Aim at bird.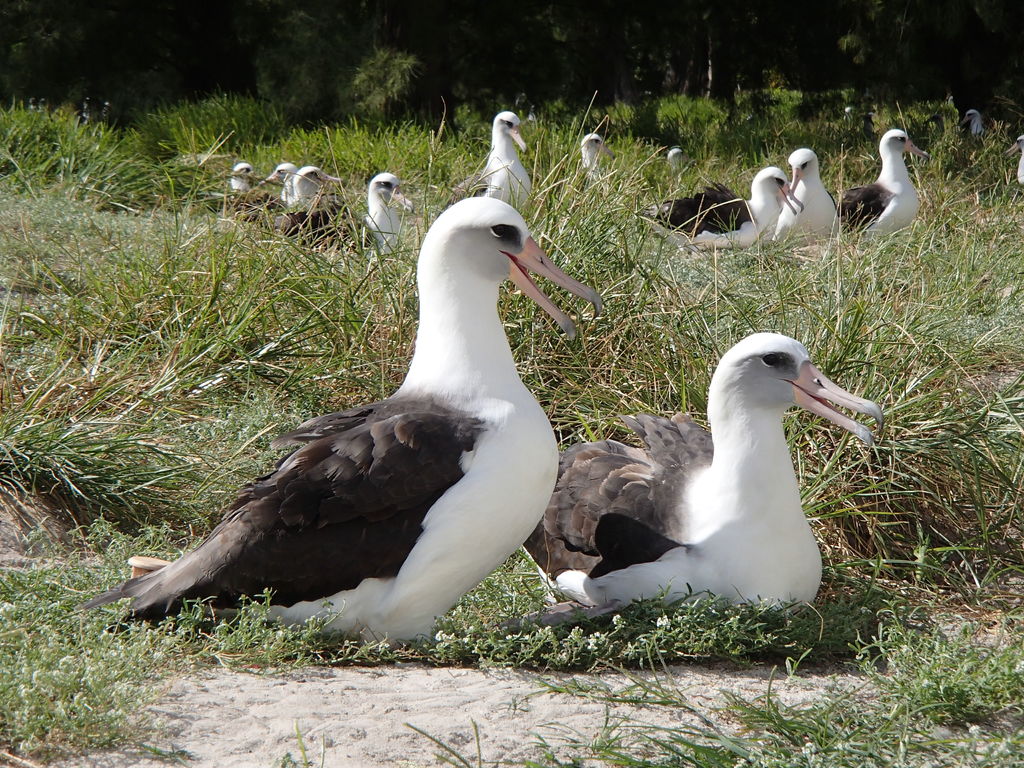
Aimed at {"x1": 769, "y1": 145, "x2": 845, "y2": 257}.
